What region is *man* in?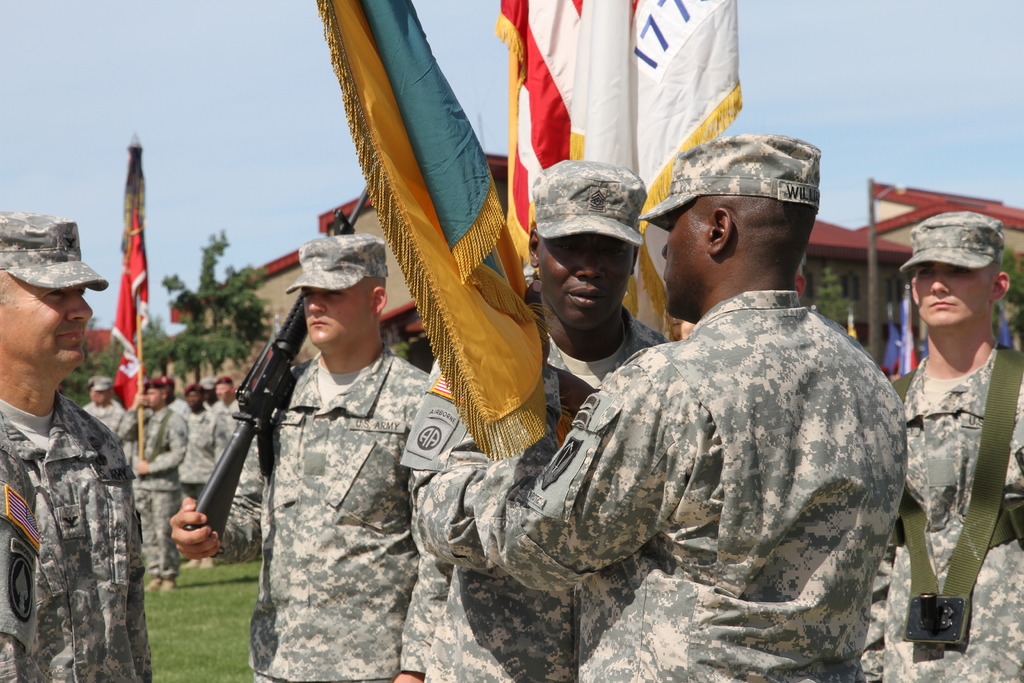
<region>76, 378, 127, 466</region>.
